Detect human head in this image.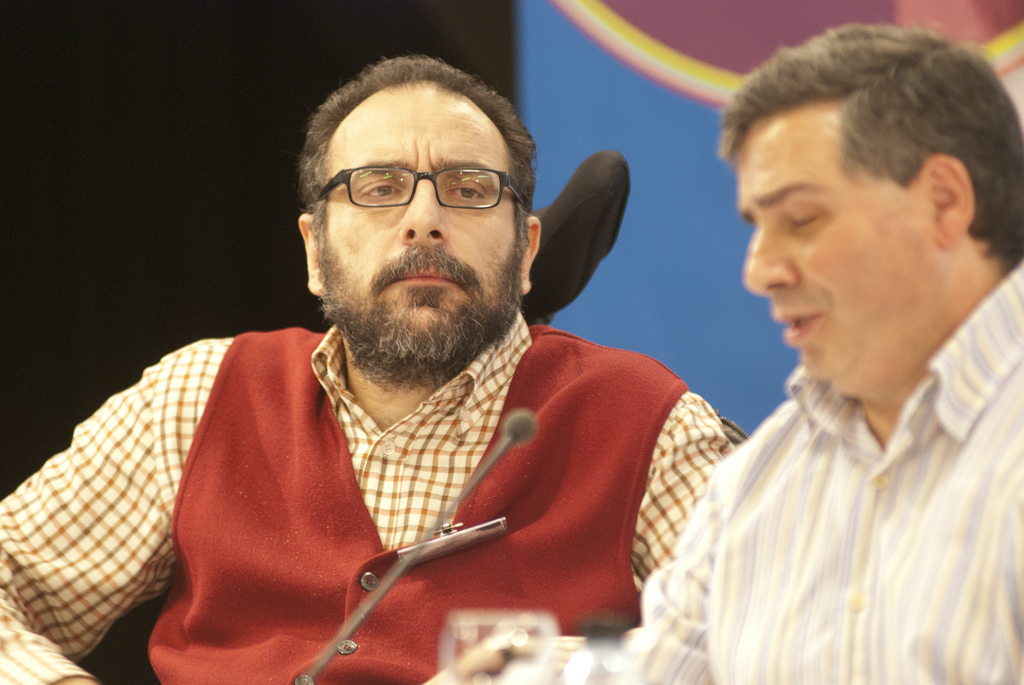
Detection: left=285, top=60, right=532, bottom=327.
